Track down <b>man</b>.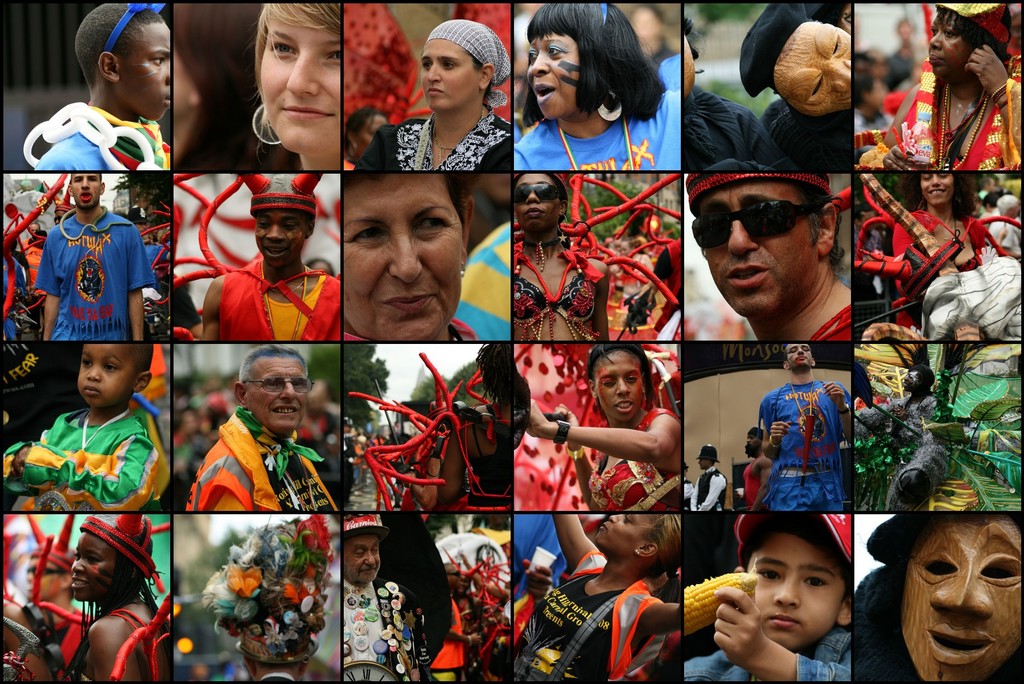
Tracked to region(760, 341, 855, 514).
